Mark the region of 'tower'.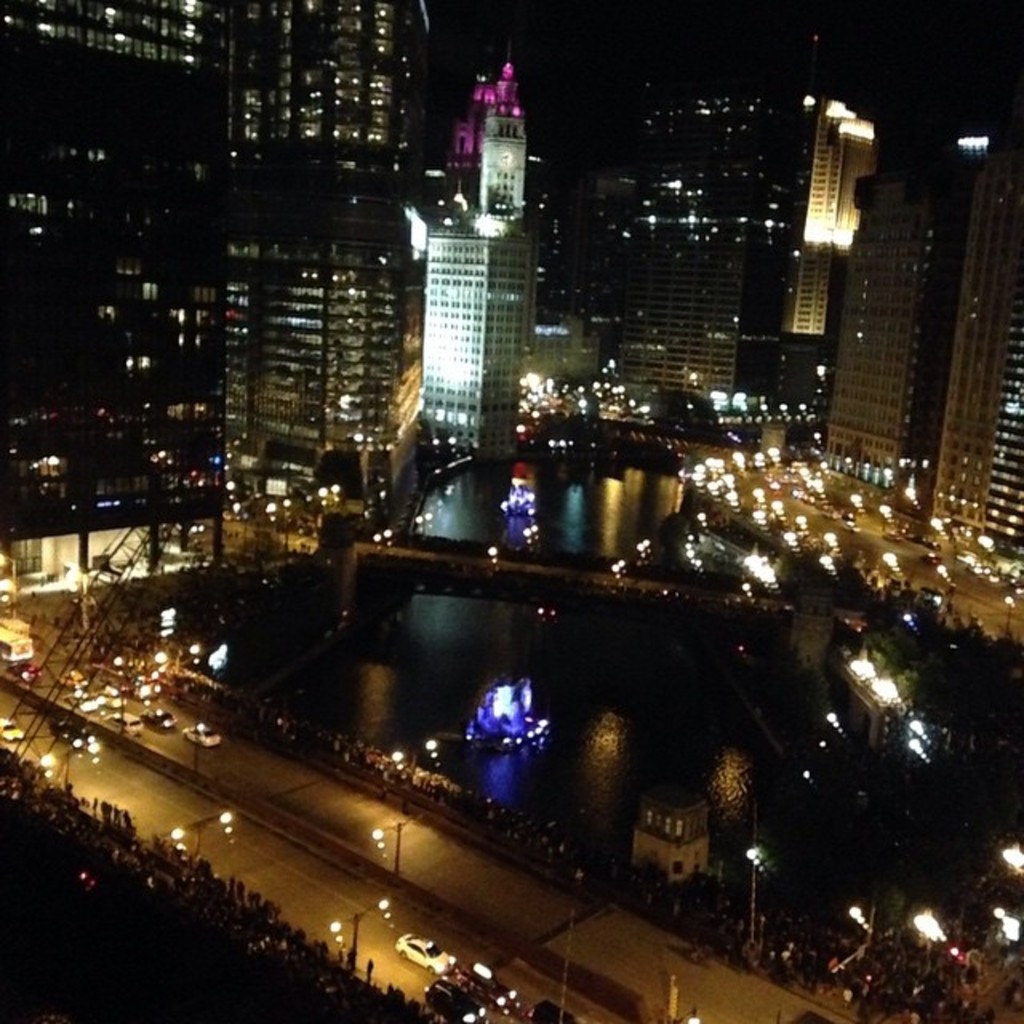
Region: (left=224, top=0, right=443, bottom=515).
